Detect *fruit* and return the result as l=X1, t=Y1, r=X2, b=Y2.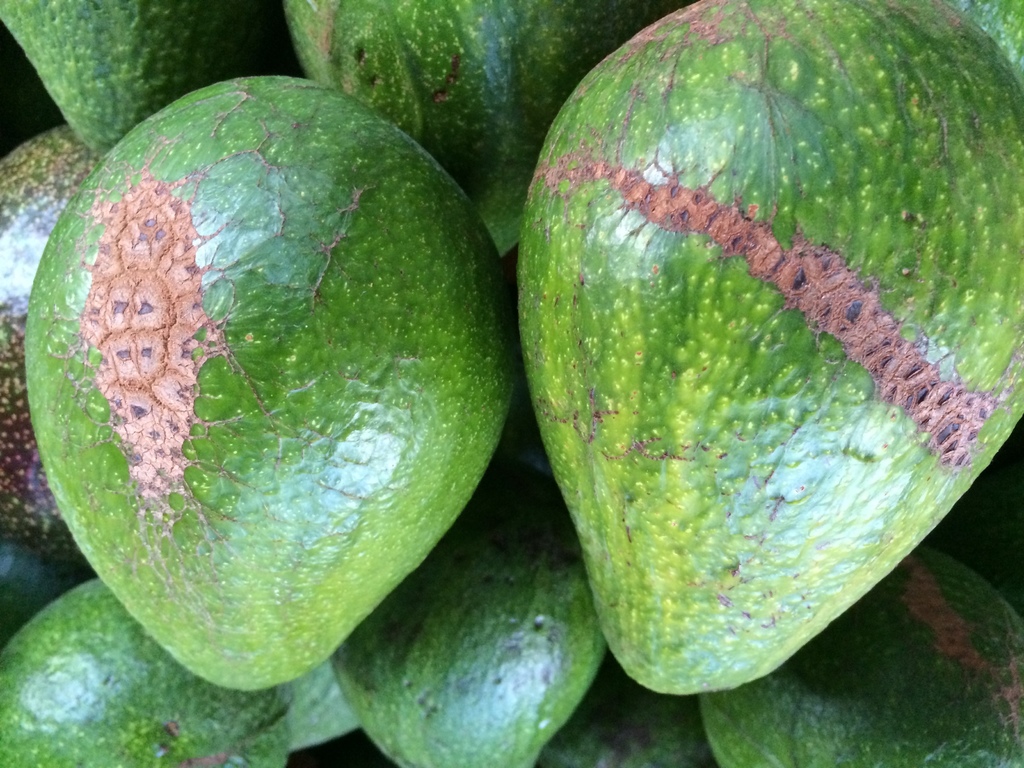
l=515, t=0, r=1023, b=705.
